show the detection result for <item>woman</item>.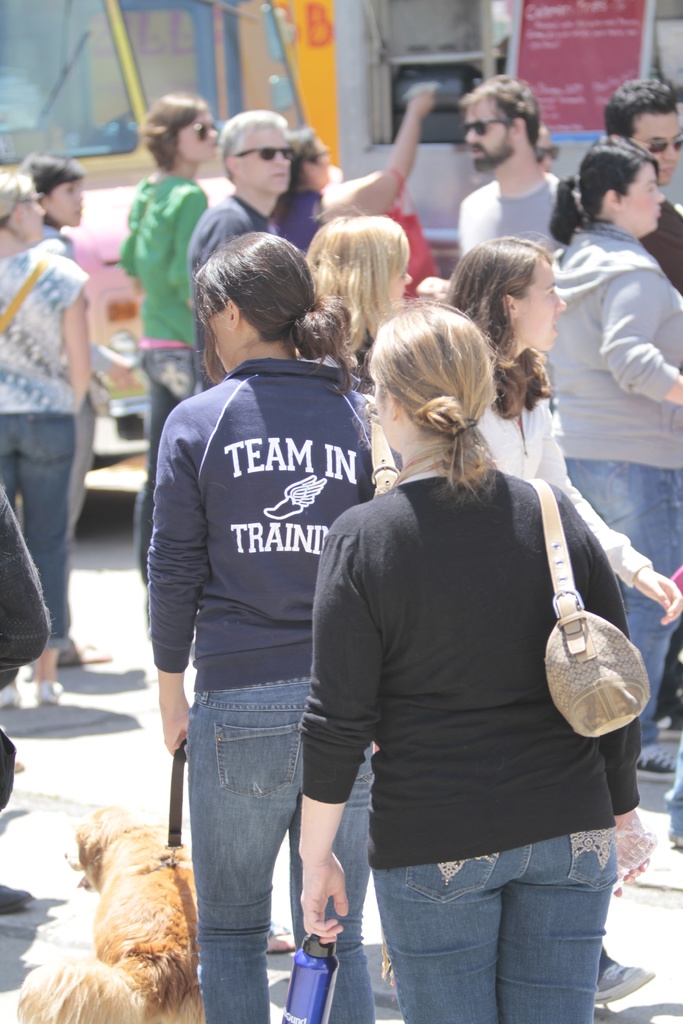
[x1=0, y1=160, x2=91, y2=726].
